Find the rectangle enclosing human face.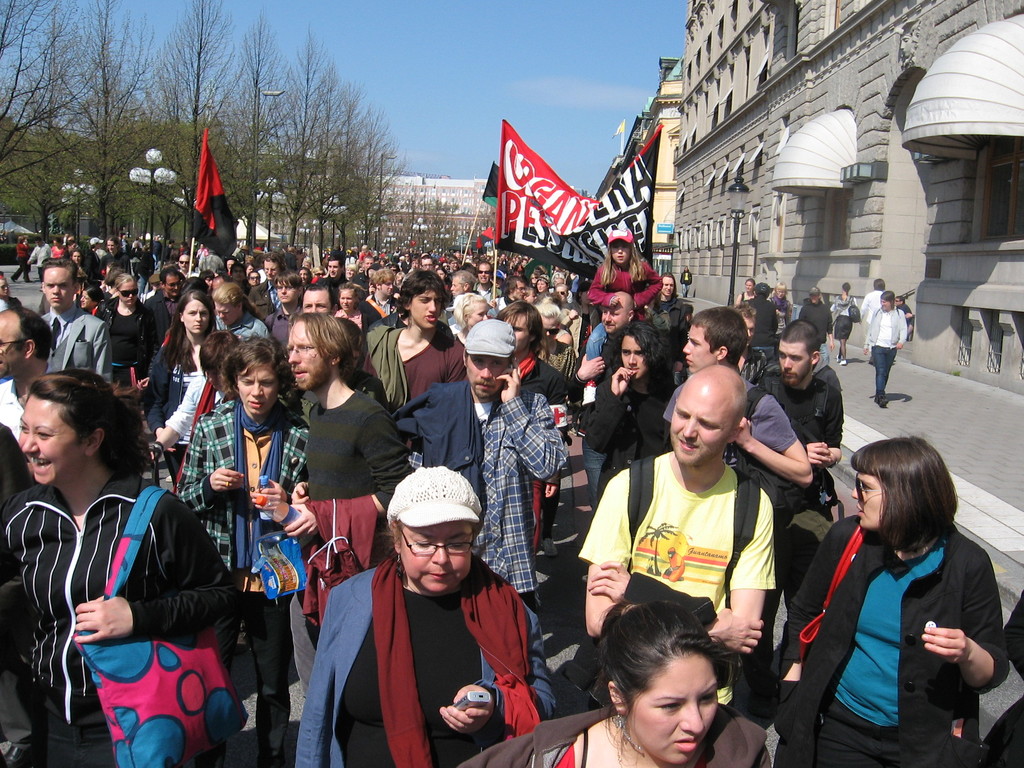
locate(237, 357, 278, 415).
